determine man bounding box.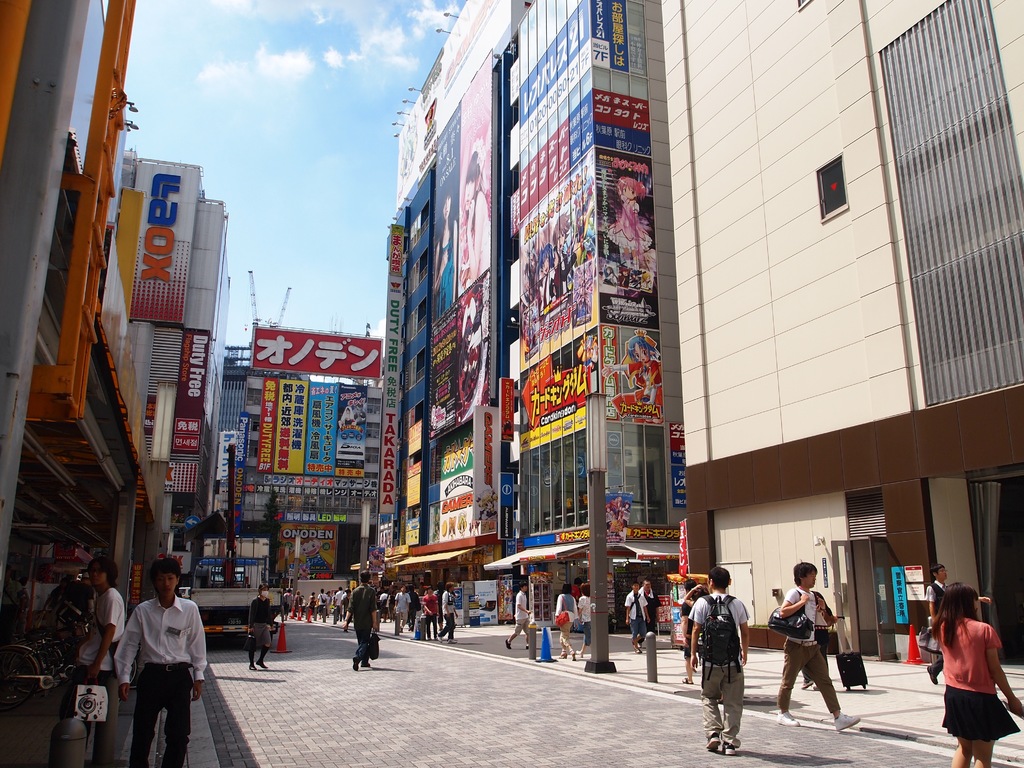
Determined: [left=571, top=578, right=579, bottom=603].
